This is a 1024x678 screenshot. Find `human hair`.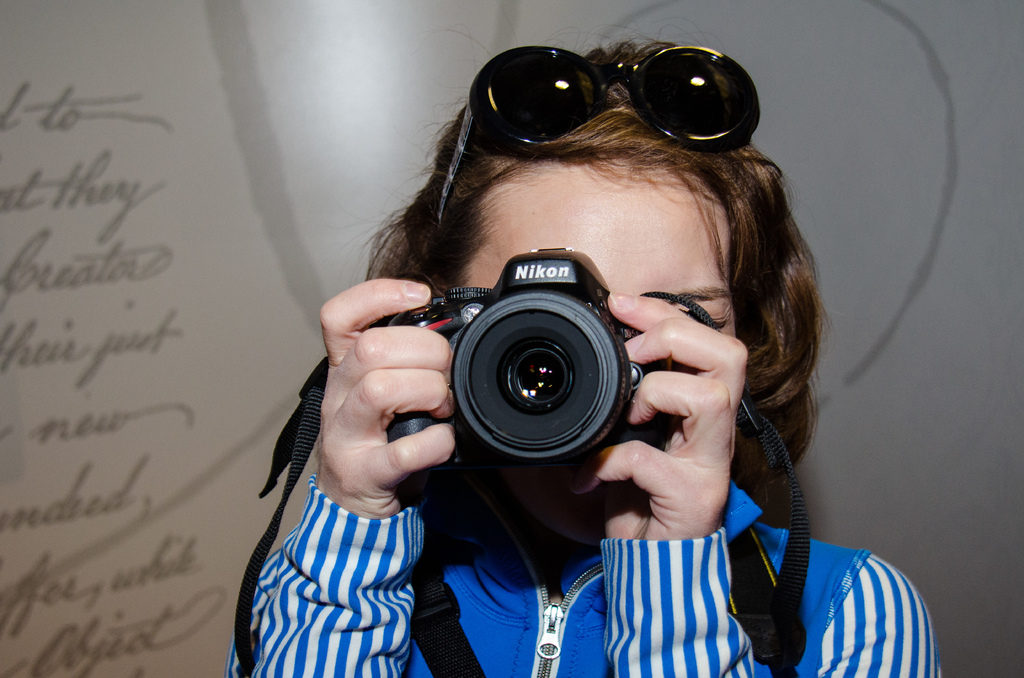
Bounding box: <bbox>284, 112, 850, 539</bbox>.
